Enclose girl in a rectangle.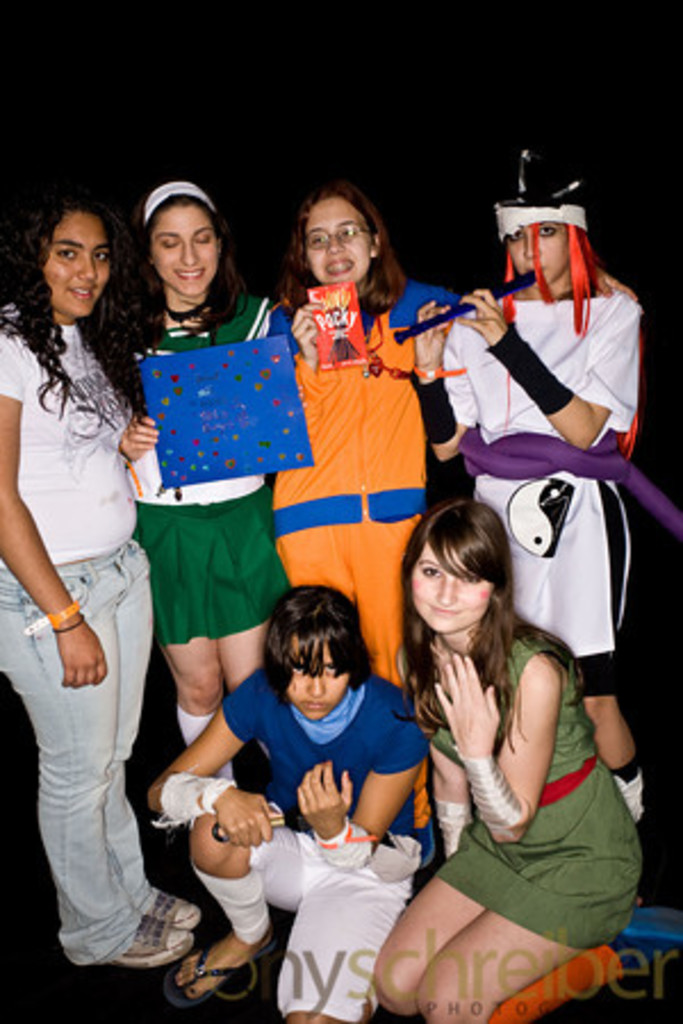
bbox=(260, 173, 640, 869).
